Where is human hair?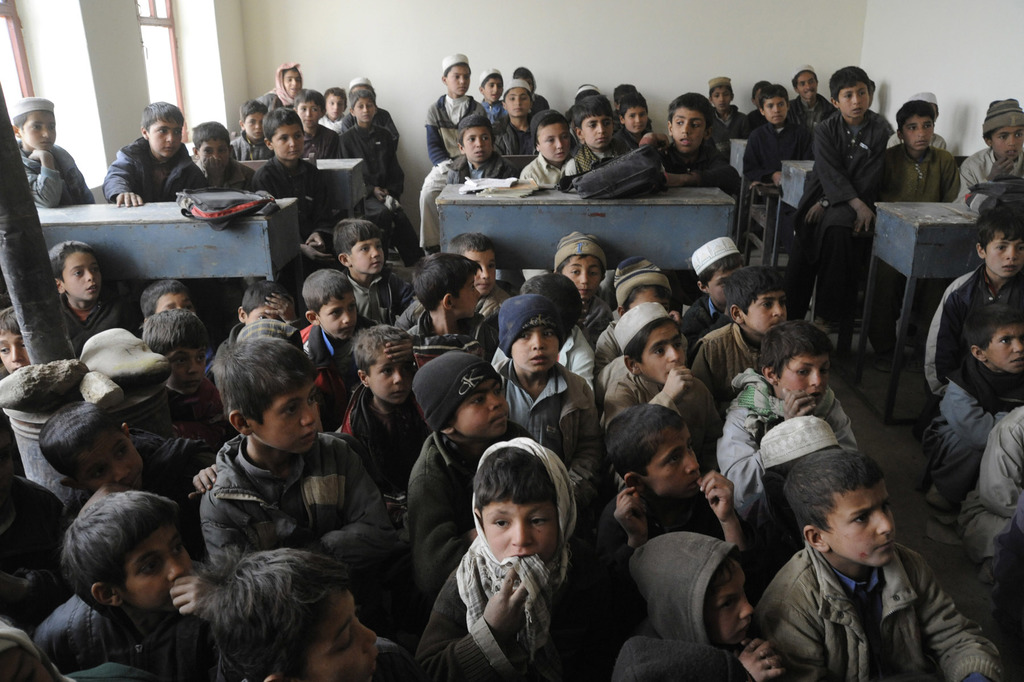
left=13, top=113, right=58, bottom=149.
